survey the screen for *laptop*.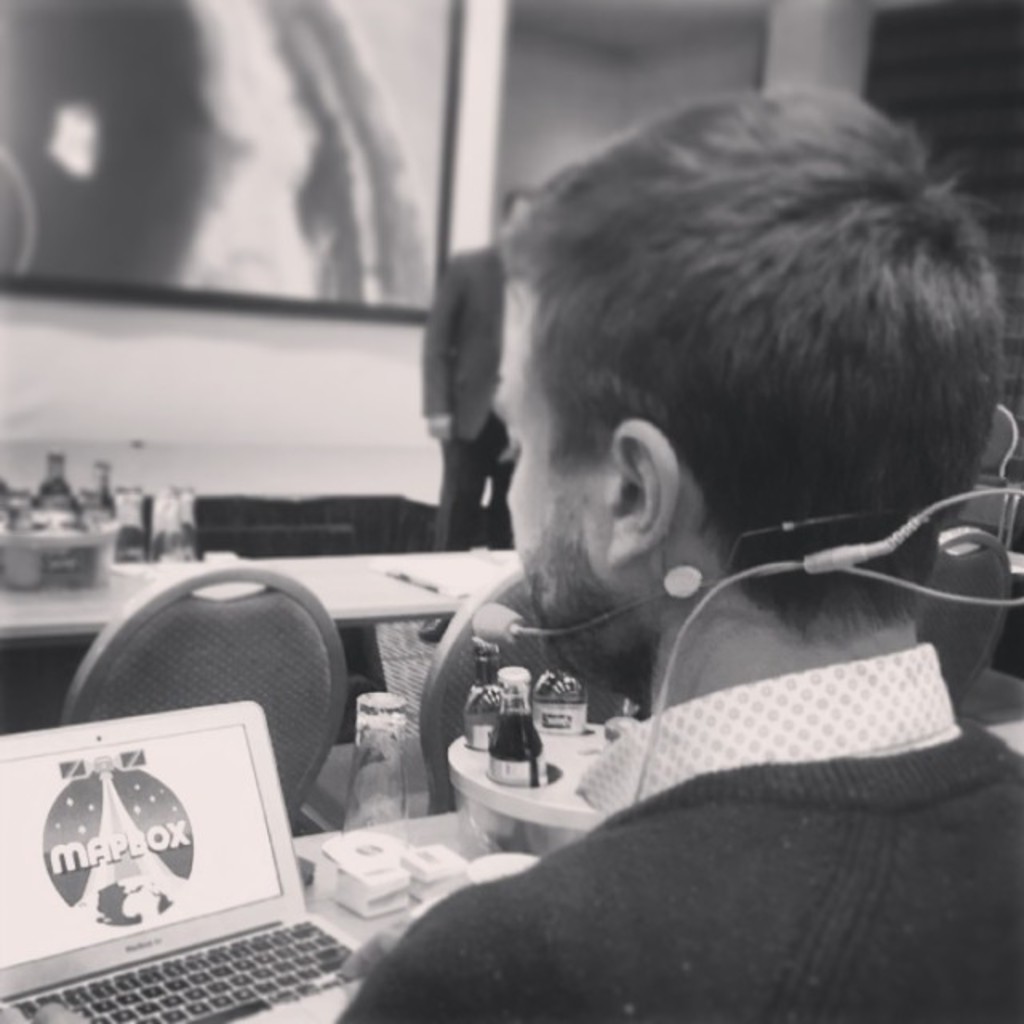
Survey found: [13,696,338,1018].
